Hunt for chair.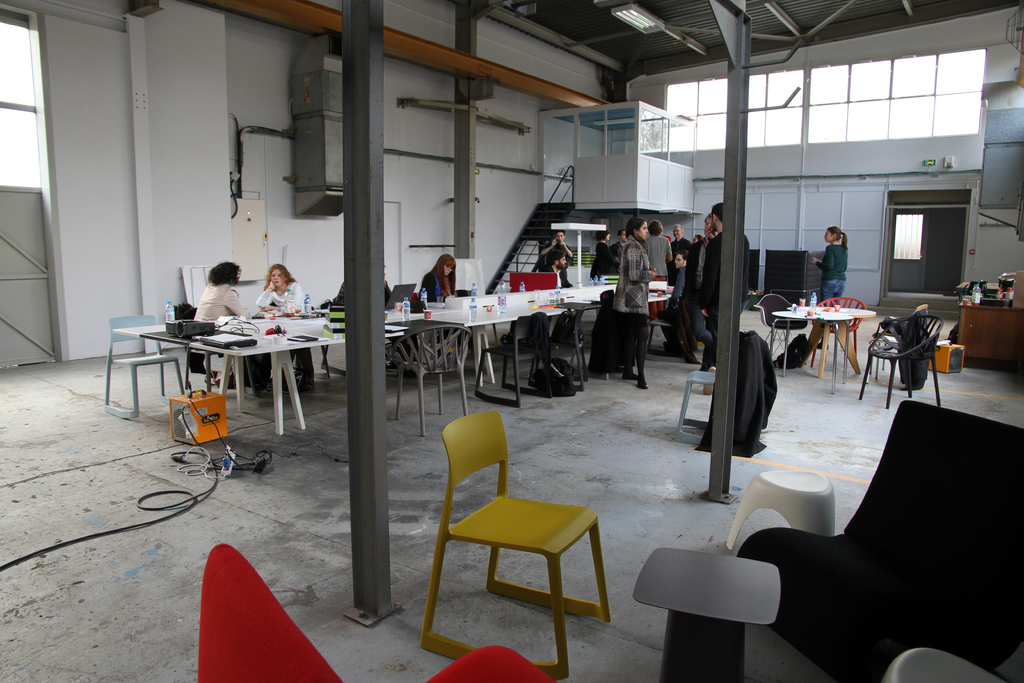
Hunted down at select_region(189, 541, 554, 682).
